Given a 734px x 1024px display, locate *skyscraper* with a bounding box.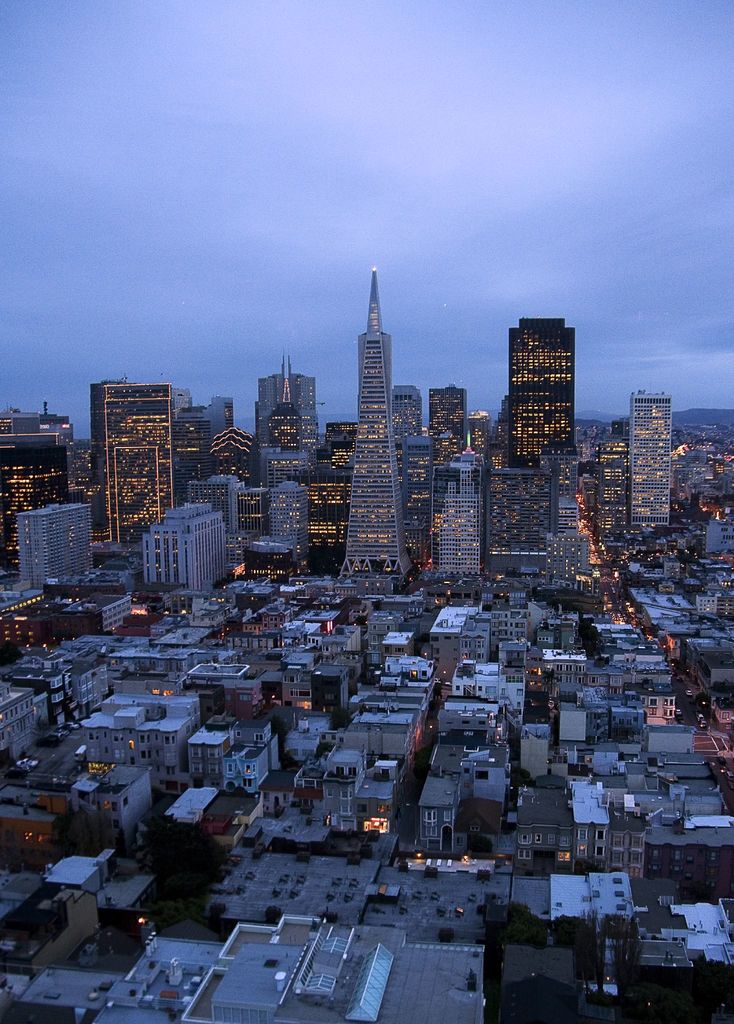
Located: {"left": 426, "top": 384, "right": 468, "bottom": 481}.
